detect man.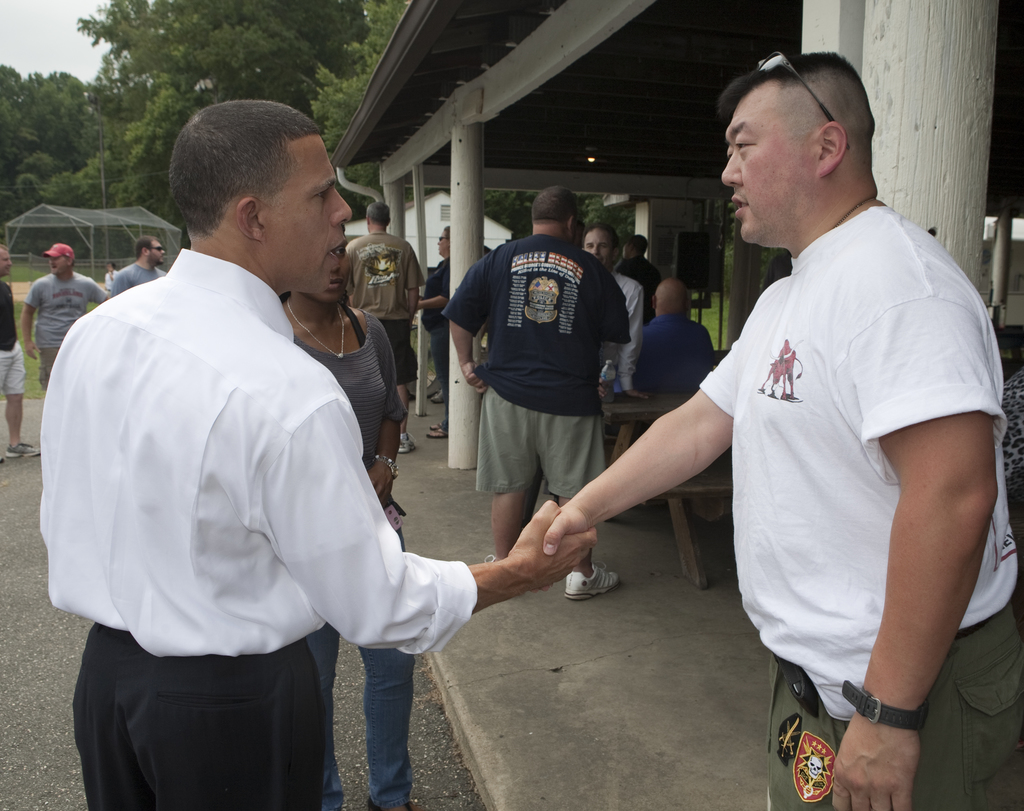
Detected at {"x1": 442, "y1": 182, "x2": 620, "y2": 603}.
